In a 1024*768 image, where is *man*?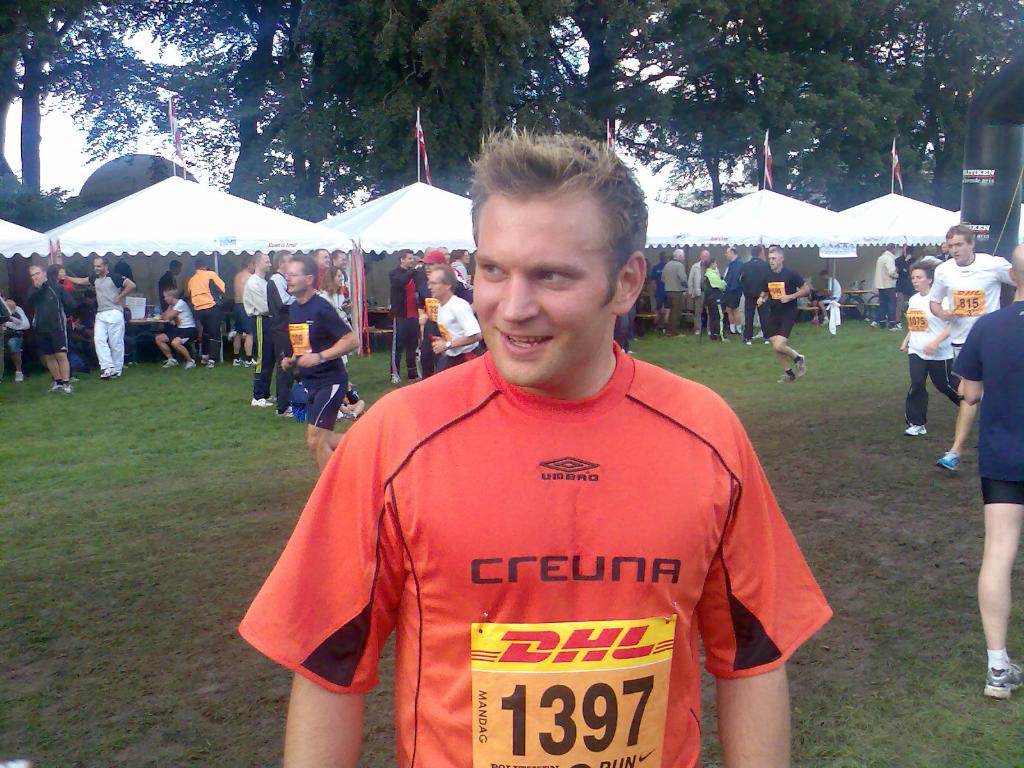
bbox=(306, 248, 358, 420).
